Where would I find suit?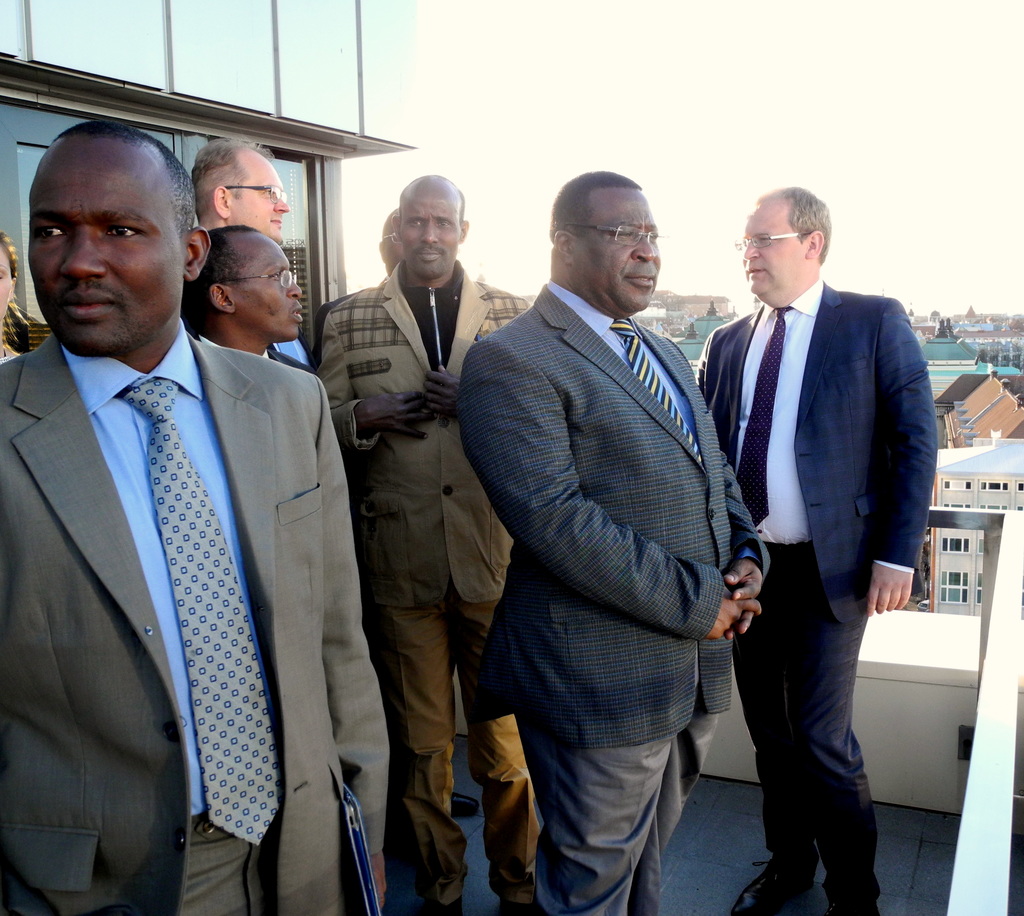
At rect(314, 277, 390, 351).
